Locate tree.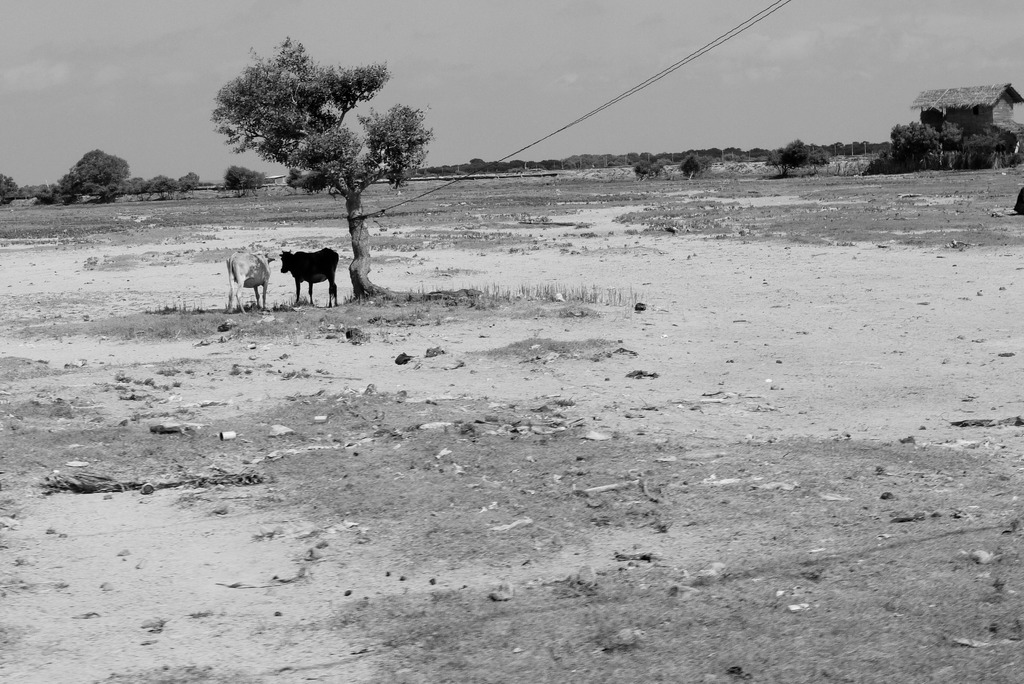
Bounding box: bbox=(888, 121, 936, 168).
